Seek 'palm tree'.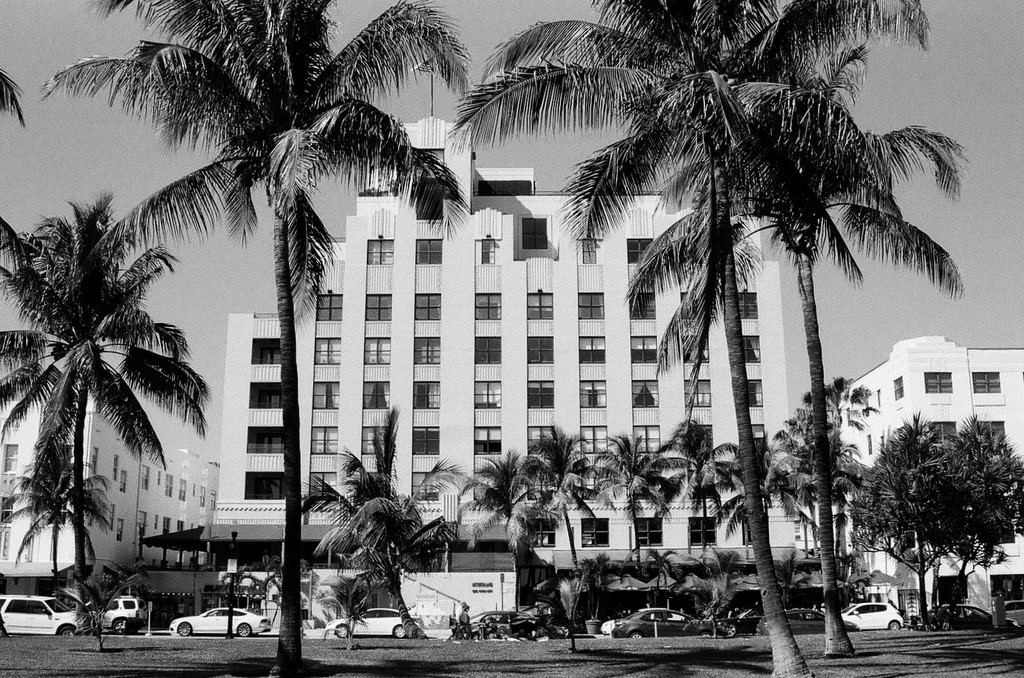
select_region(509, 0, 816, 537).
